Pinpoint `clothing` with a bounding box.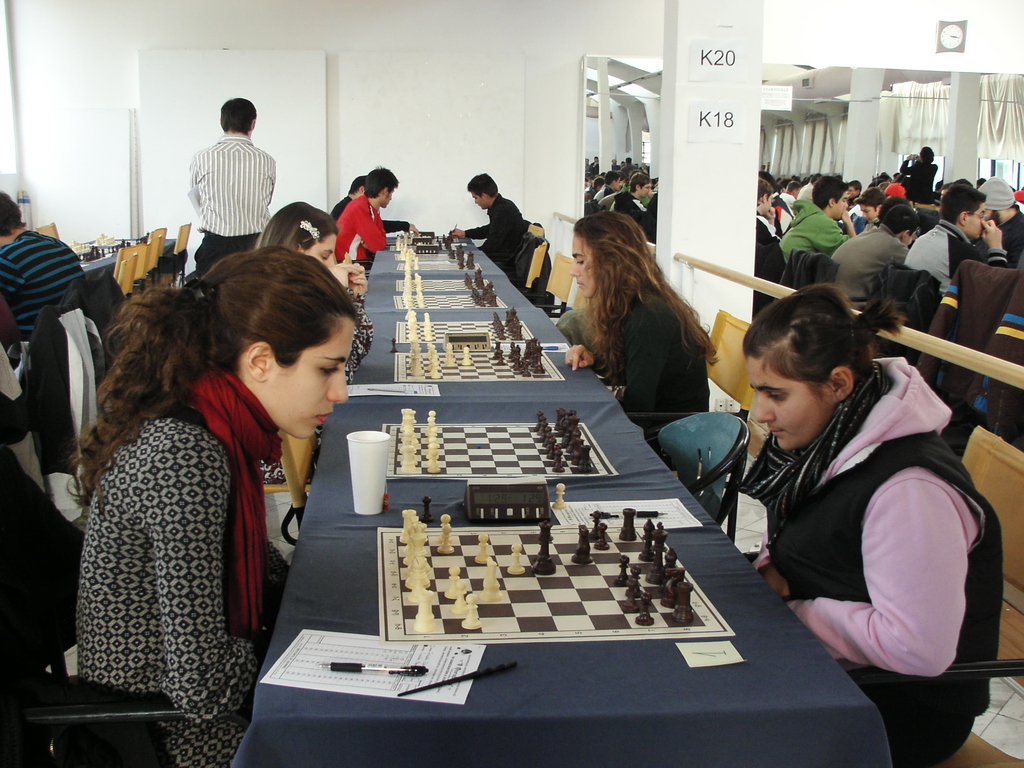
detection(772, 189, 854, 275).
